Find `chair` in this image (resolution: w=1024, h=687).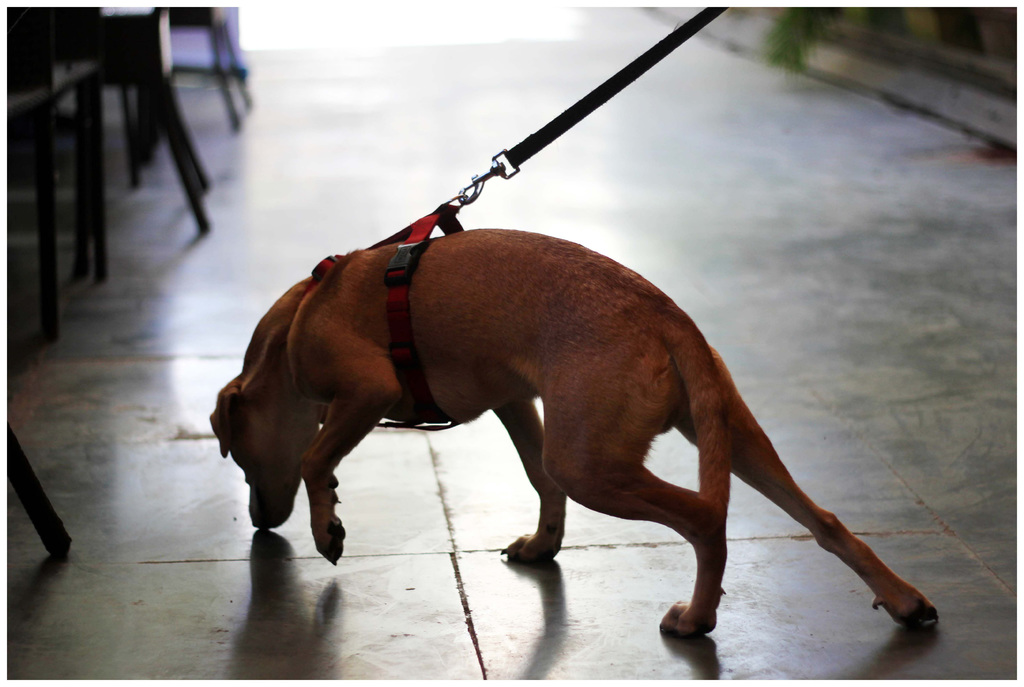
<region>141, 7, 254, 133</region>.
